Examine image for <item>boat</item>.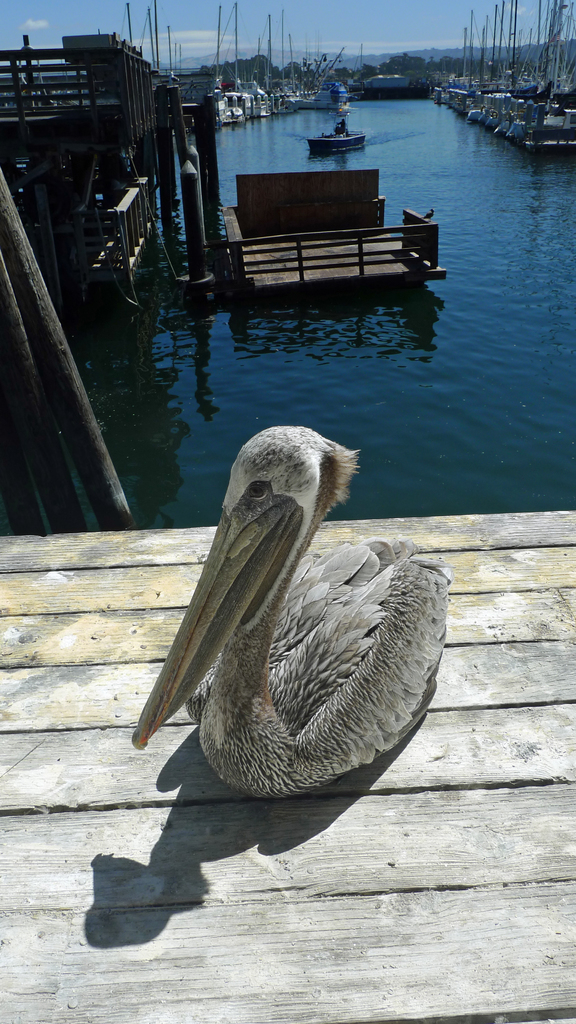
Examination result: bbox=[282, 21, 317, 113].
